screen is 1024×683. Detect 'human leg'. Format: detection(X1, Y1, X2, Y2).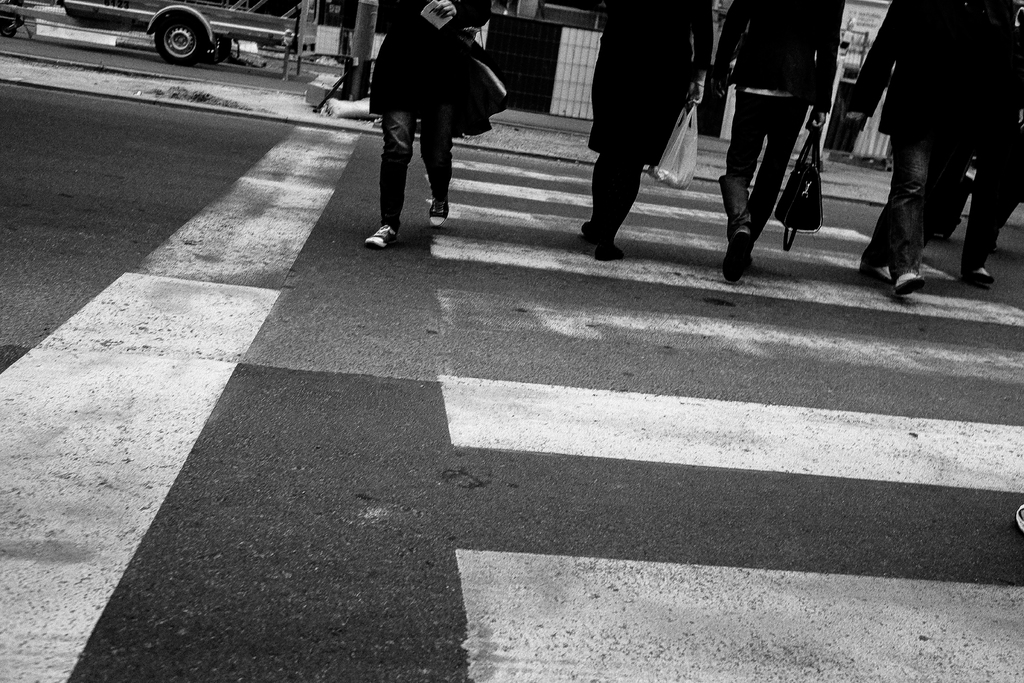
detection(891, 83, 922, 292).
